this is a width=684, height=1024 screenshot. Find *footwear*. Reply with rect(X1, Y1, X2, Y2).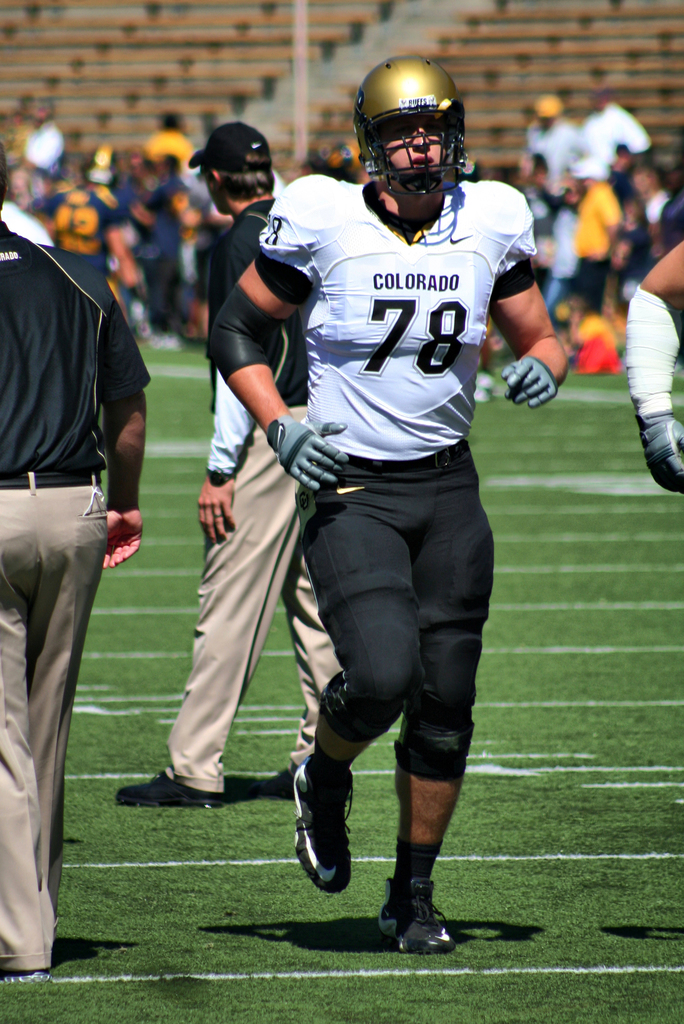
rect(472, 375, 496, 399).
